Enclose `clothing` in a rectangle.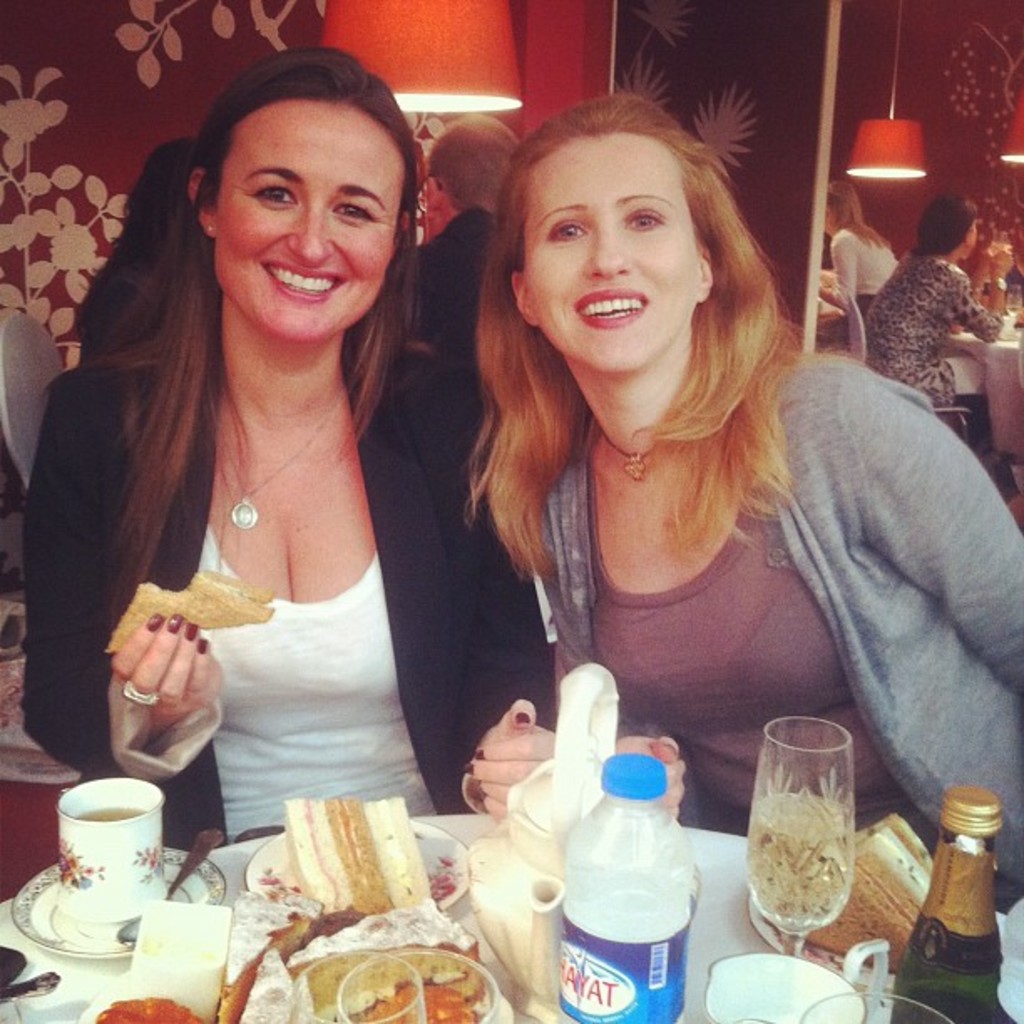
<region>44, 274, 467, 823</region>.
